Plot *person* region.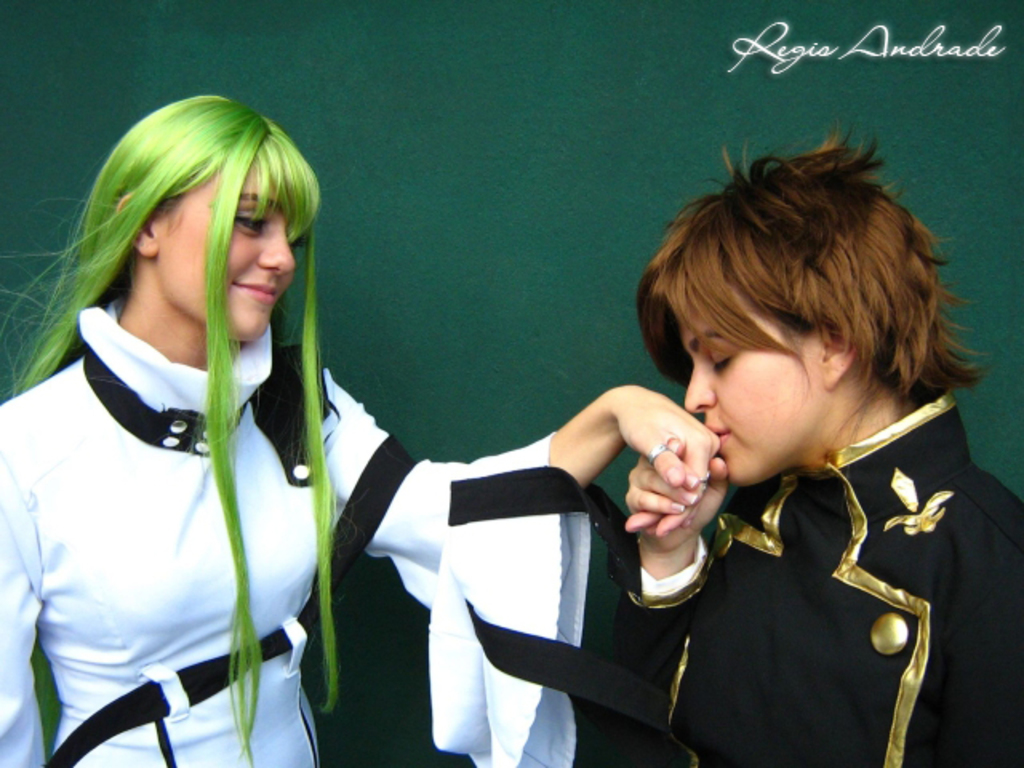
Plotted at locate(613, 130, 1022, 766).
